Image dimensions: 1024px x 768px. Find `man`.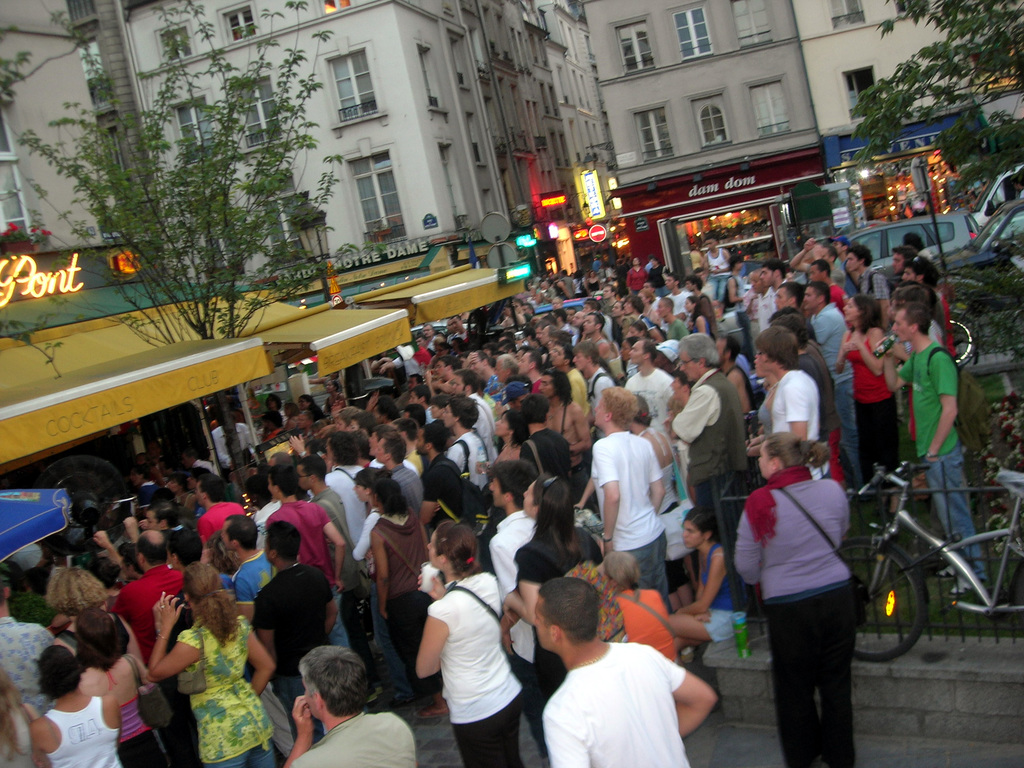
bbox(668, 329, 751, 562).
